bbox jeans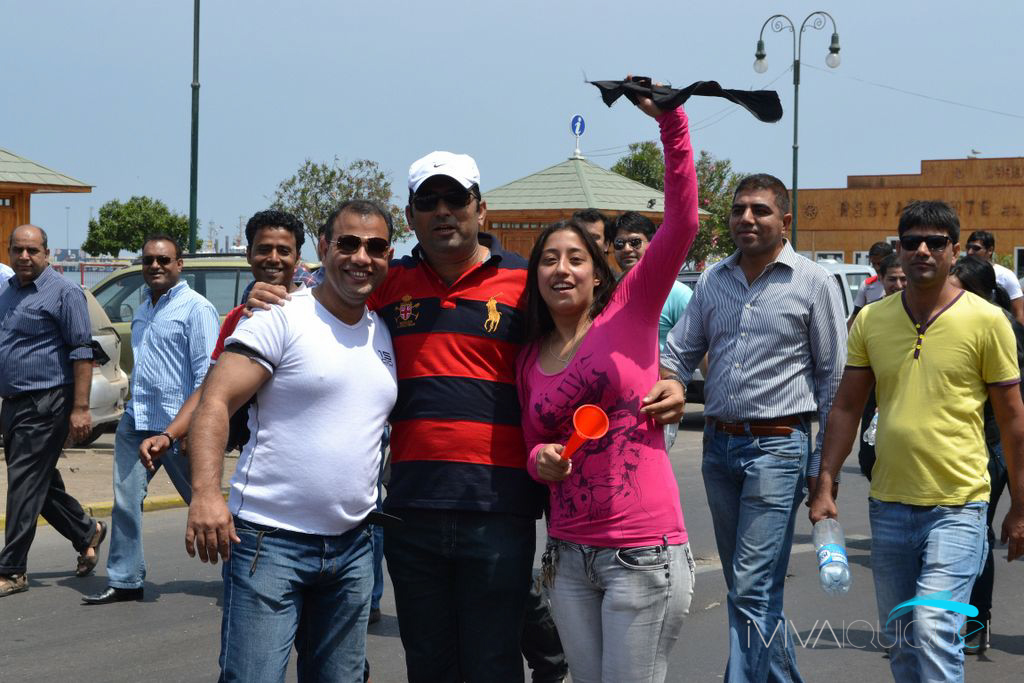
region(720, 415, 825, 682)
